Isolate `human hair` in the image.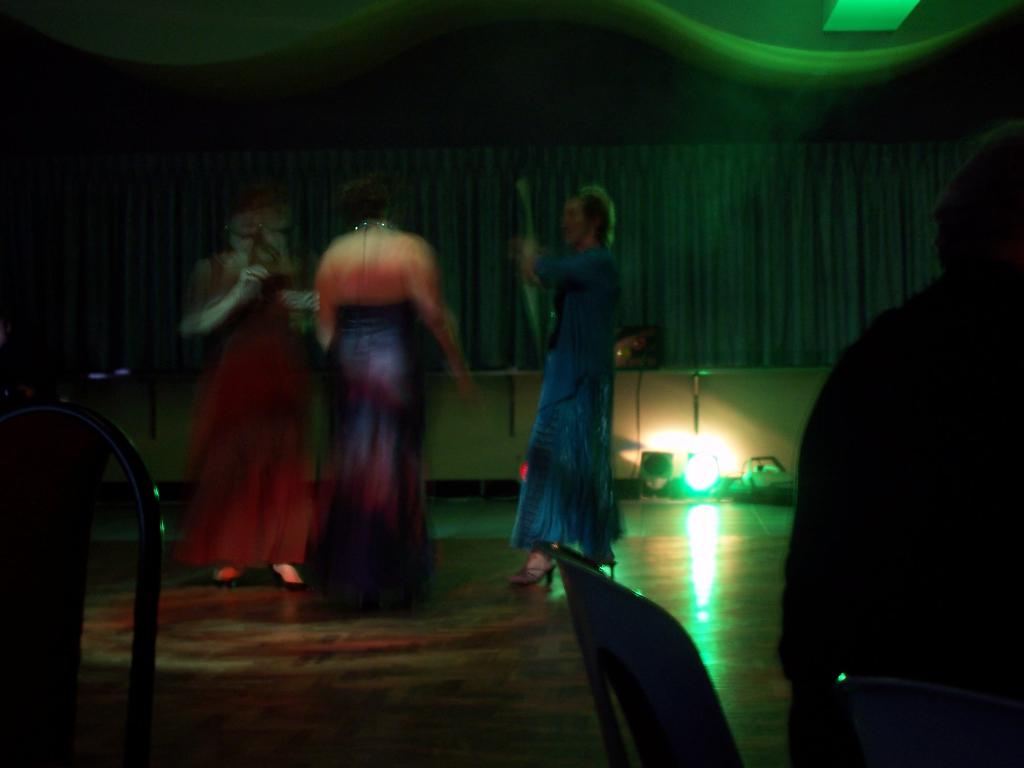
Isolated region: Rect(234, 182, 291, 273).
